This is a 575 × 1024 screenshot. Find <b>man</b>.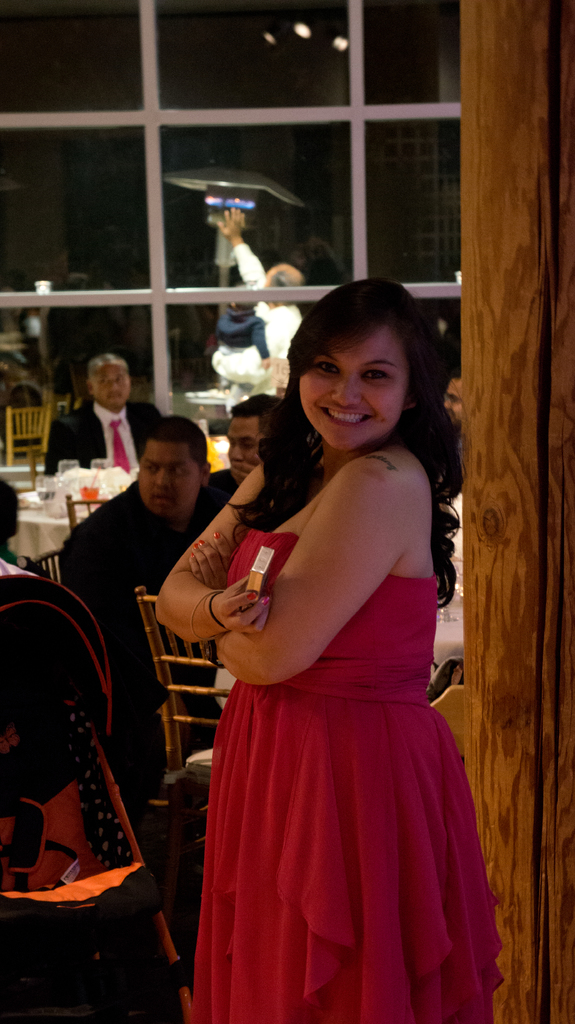
Bounding box: 444/358/470/500.
